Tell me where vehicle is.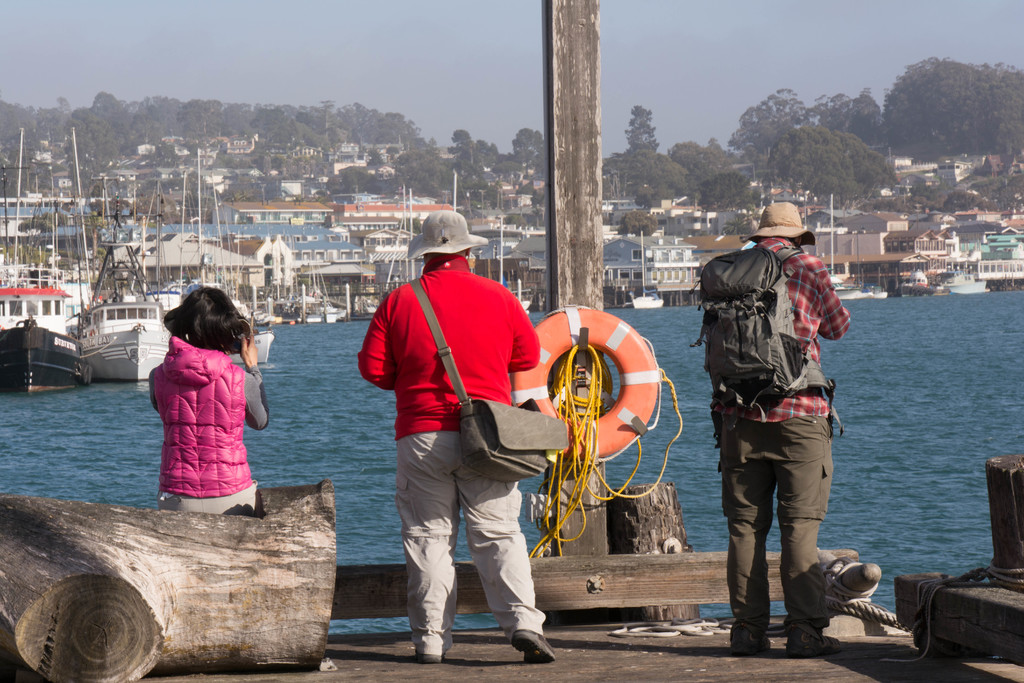
vehicle is at region(184, 140, 276, 368).
